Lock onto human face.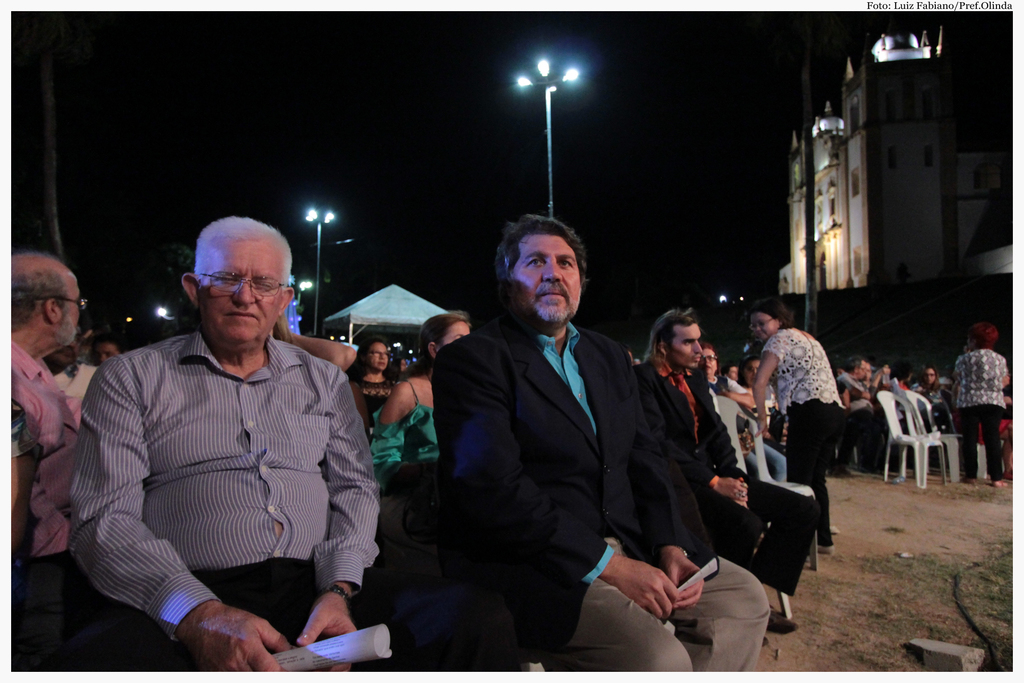
Locked: pyautogui.locateOnScreen(97, 342, 116, 366).
